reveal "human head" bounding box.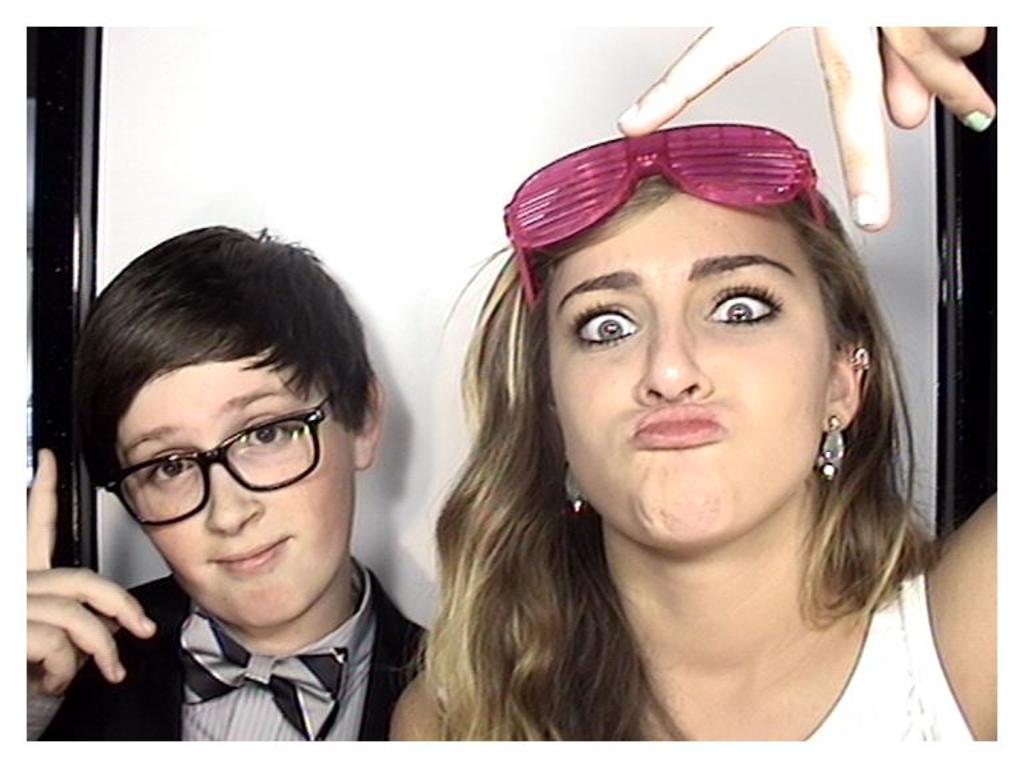
Revealed: (x1=527, y1=137, x2=867, y2=553).
